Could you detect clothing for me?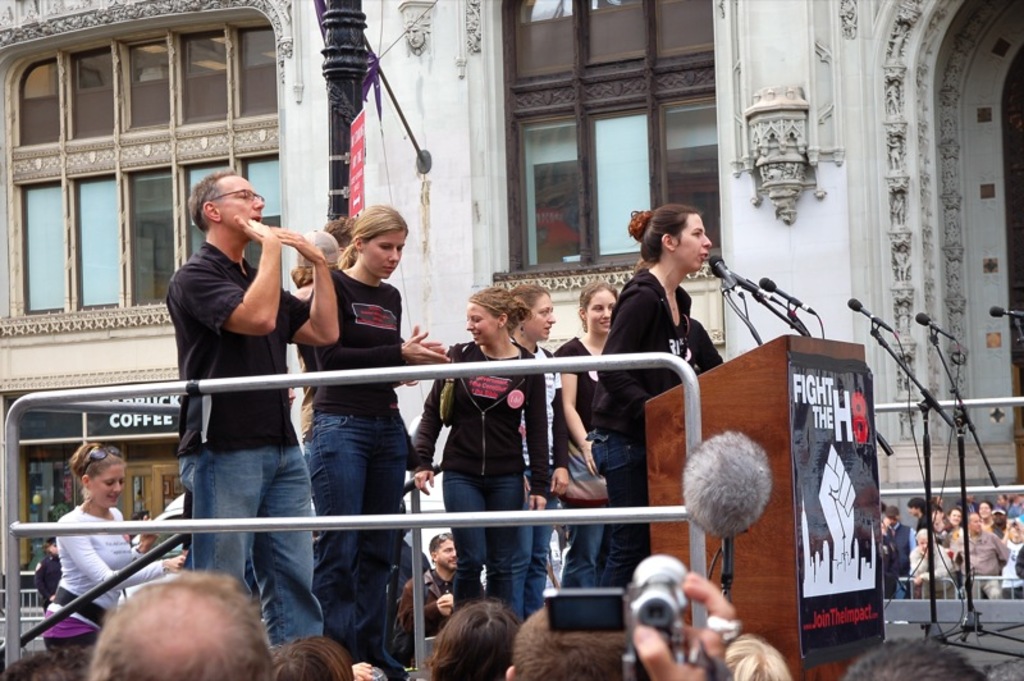
Detection result: bbox=[543, 326, 607, 591].
